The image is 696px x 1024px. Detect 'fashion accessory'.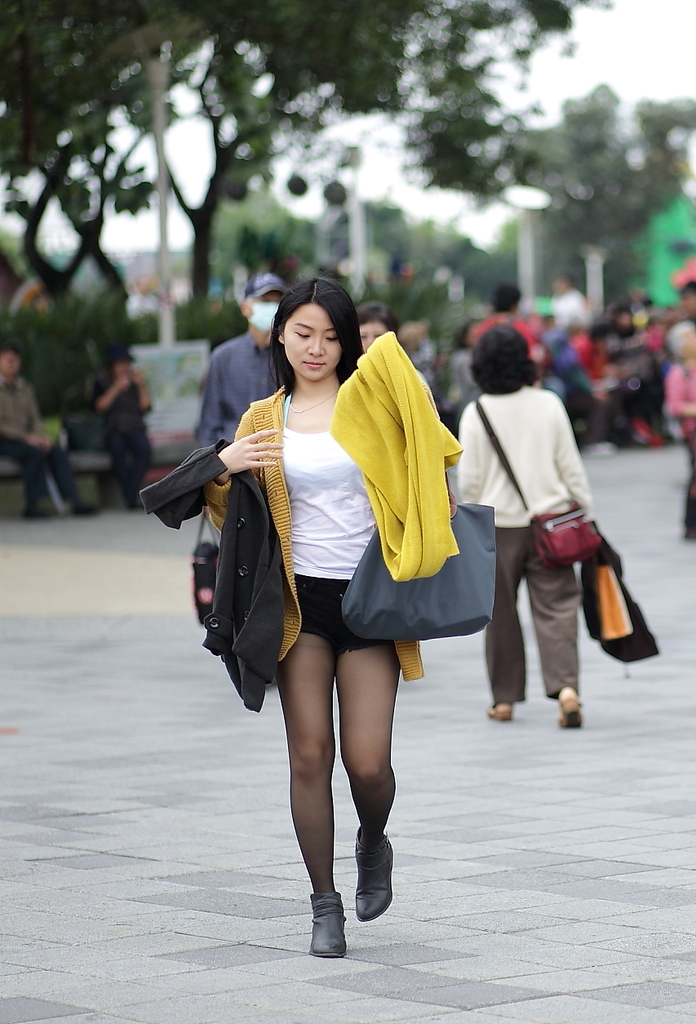
Detection: (left=340, top=502, right=501, bottom=641).
